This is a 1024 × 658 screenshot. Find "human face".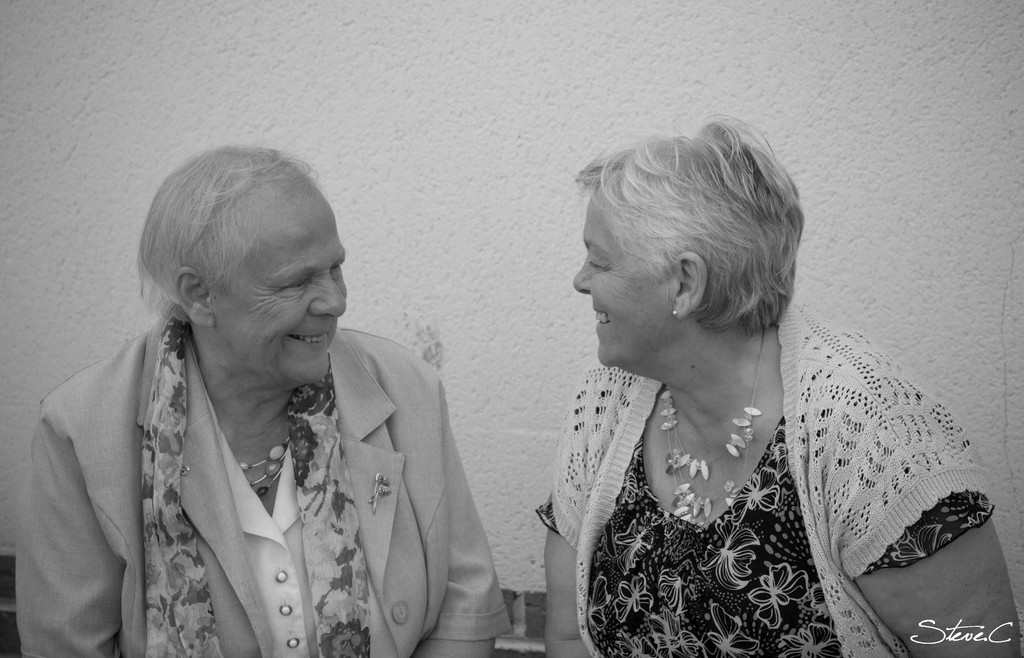
Bounding box: box=[220, 182, 351, 392].
